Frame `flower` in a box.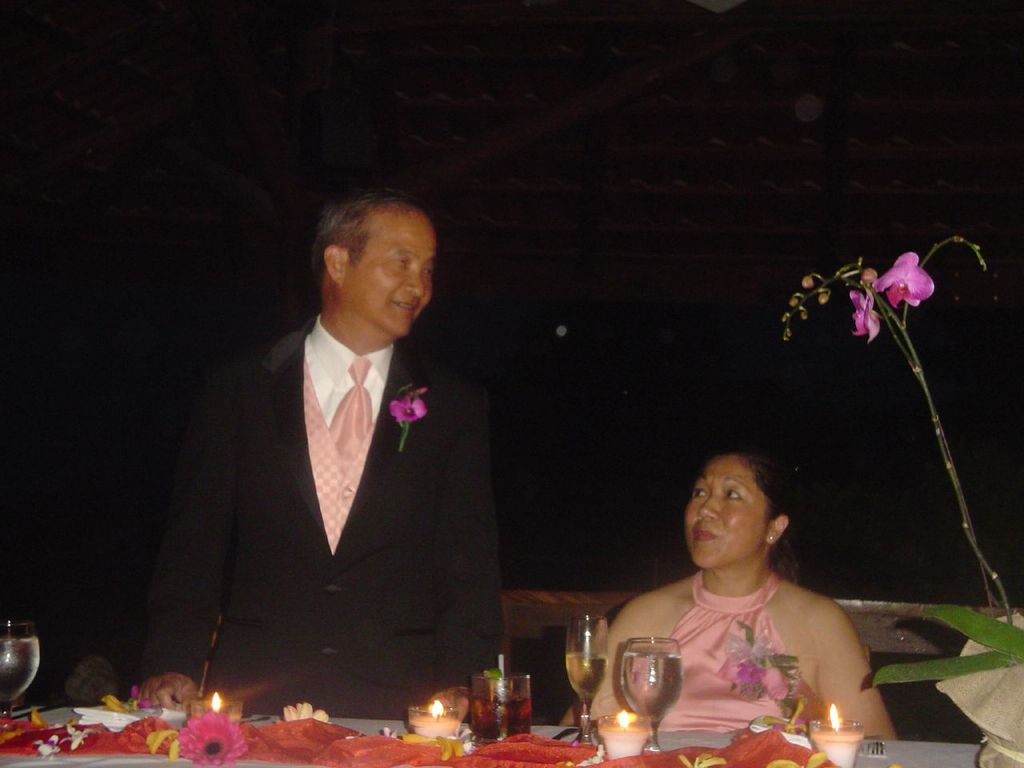
[left=674, top=750, right=728, bottom=767].
